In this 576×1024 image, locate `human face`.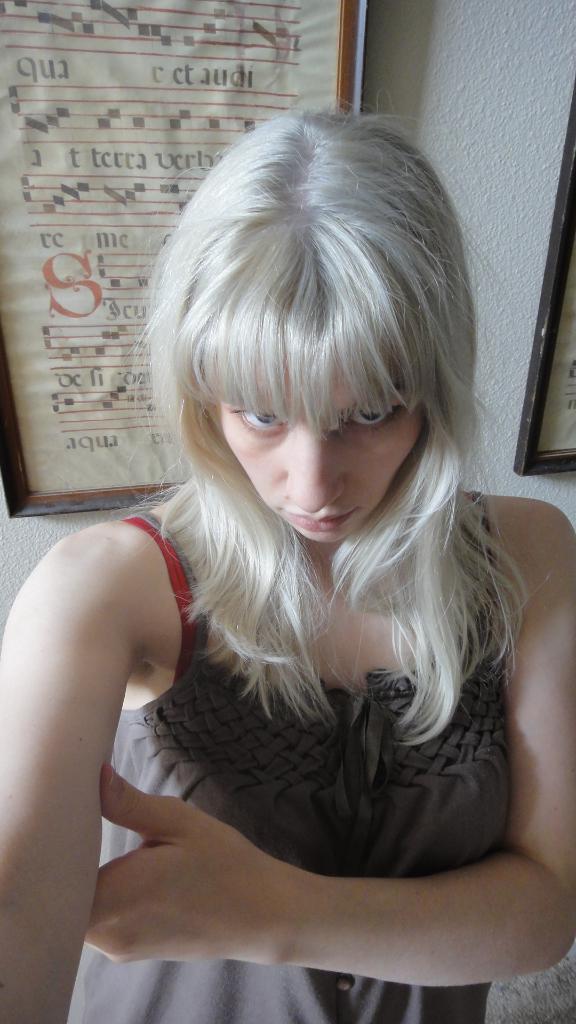
Bounding box: (218, 366, 422, 545).
